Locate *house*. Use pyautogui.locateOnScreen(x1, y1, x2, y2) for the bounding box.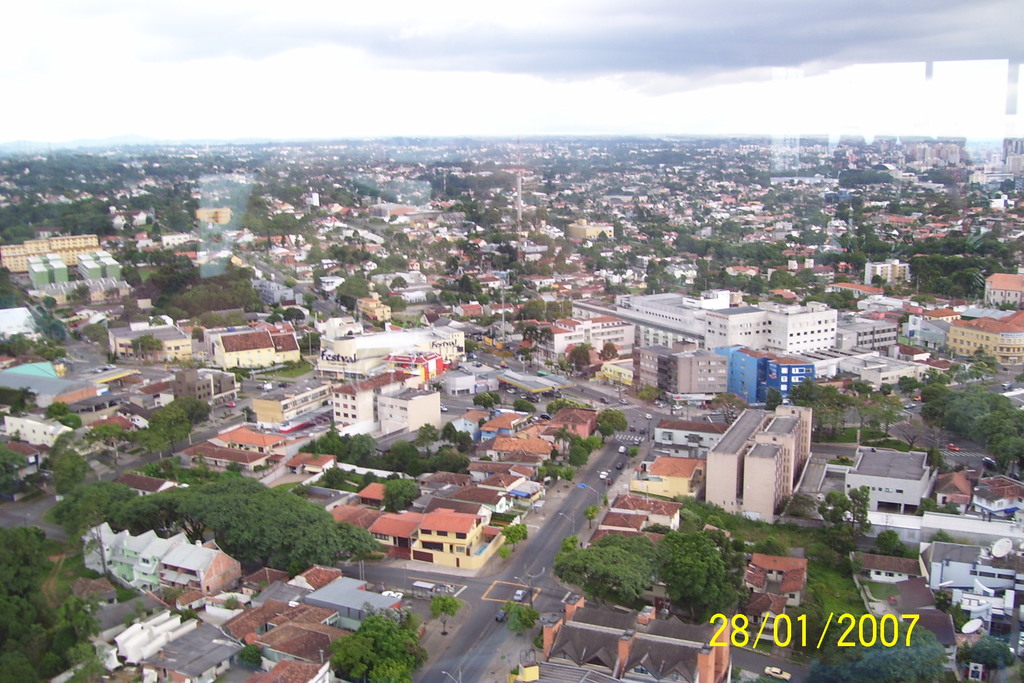
pyautogui.locateOnScreen(227, 226, 273, 250).
